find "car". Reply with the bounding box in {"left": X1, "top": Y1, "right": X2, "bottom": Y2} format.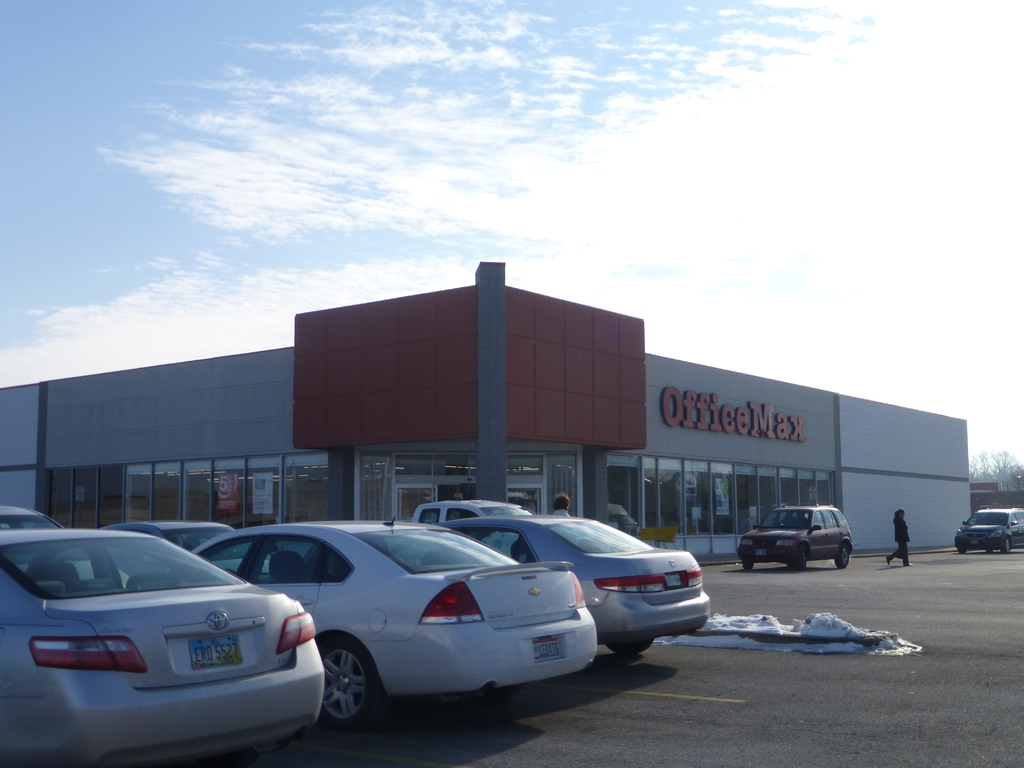
{"left": 738, "top": 502, "right": 852, "bottom": 564}.
